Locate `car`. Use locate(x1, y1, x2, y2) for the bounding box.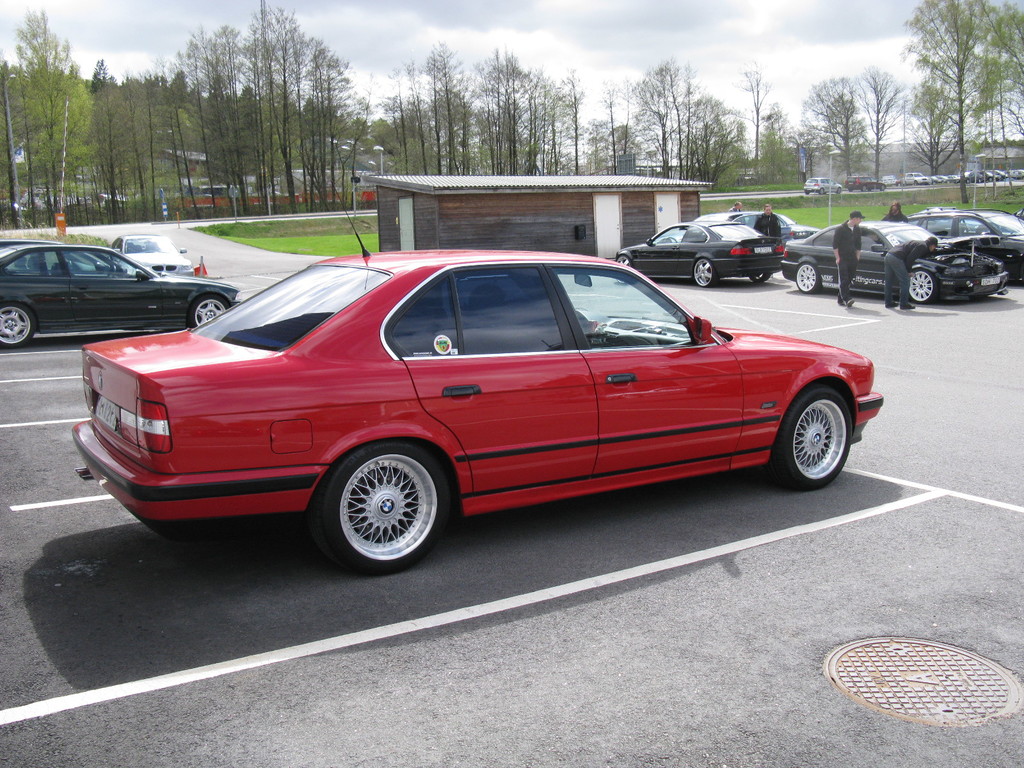
locate(105, 232, 192, 277).
